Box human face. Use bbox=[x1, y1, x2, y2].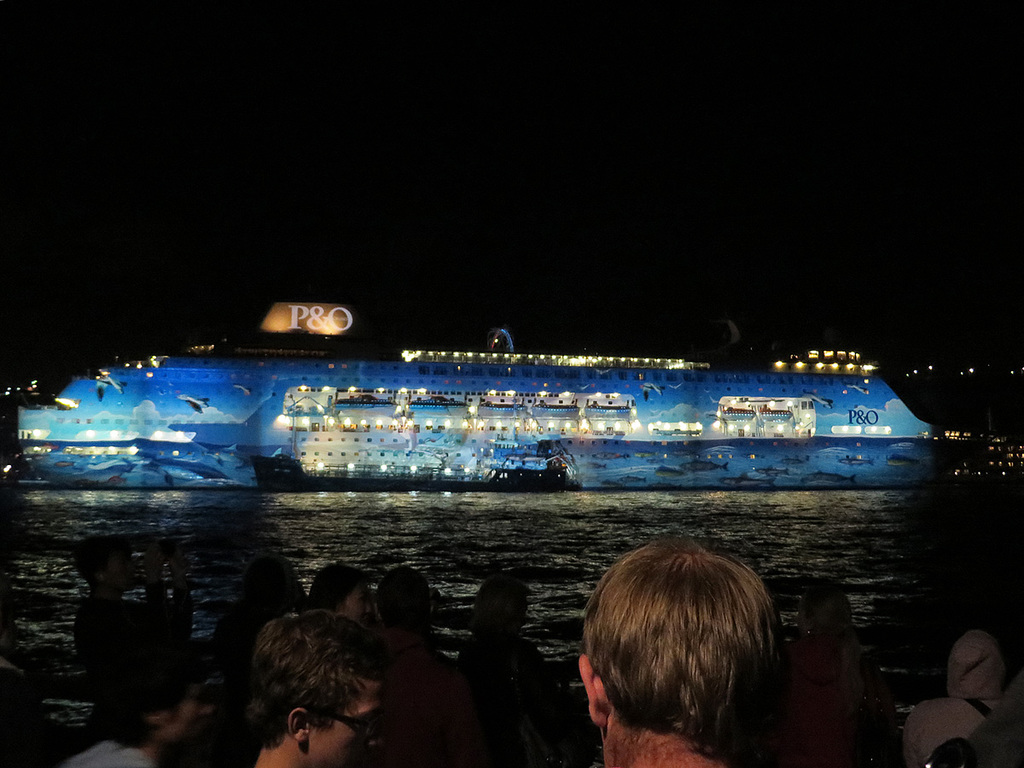
bbox=[162, 670, 218, 747].
